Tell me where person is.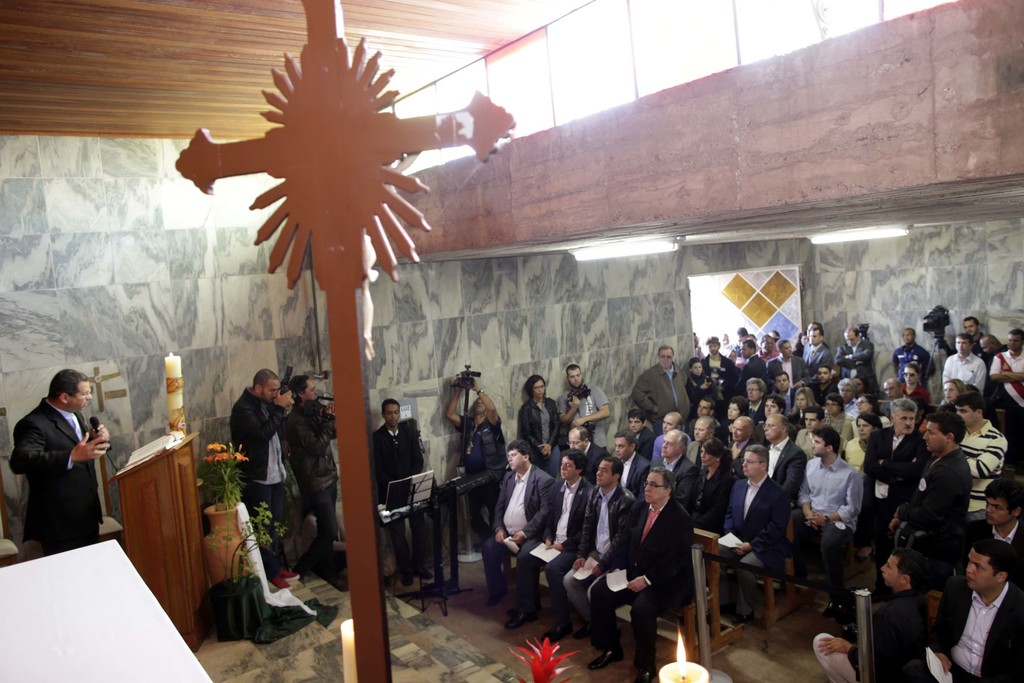
person is at detection(810, 367, 836, 406).
